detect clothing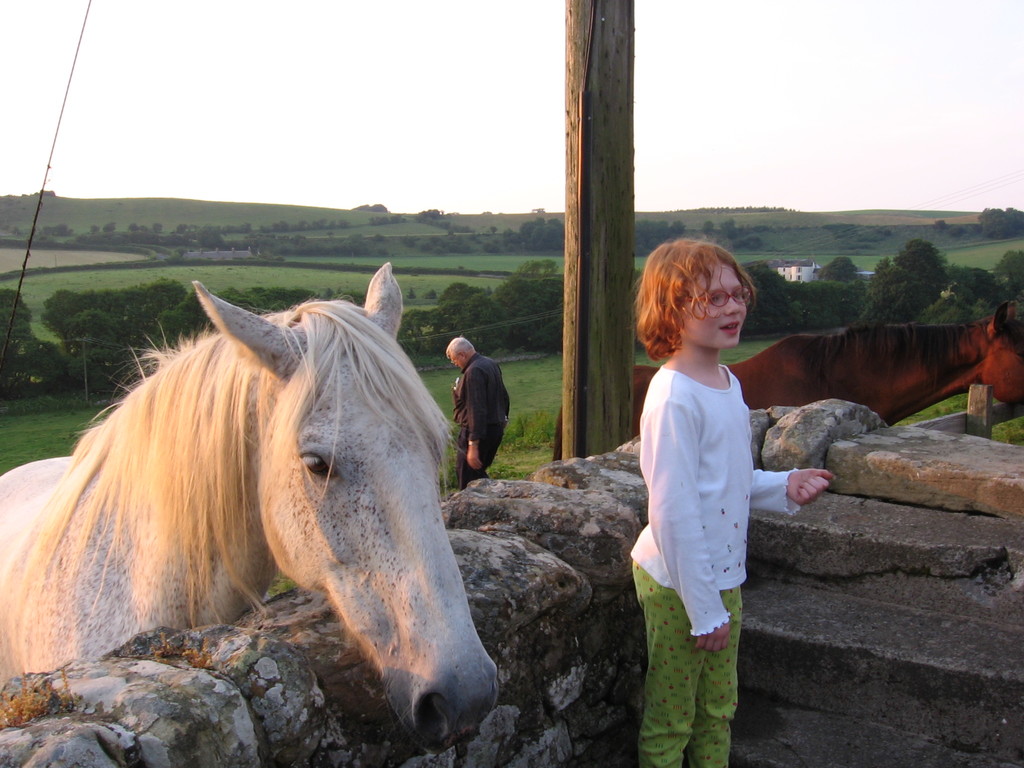
bbox=(445, 346, 507, 482)
